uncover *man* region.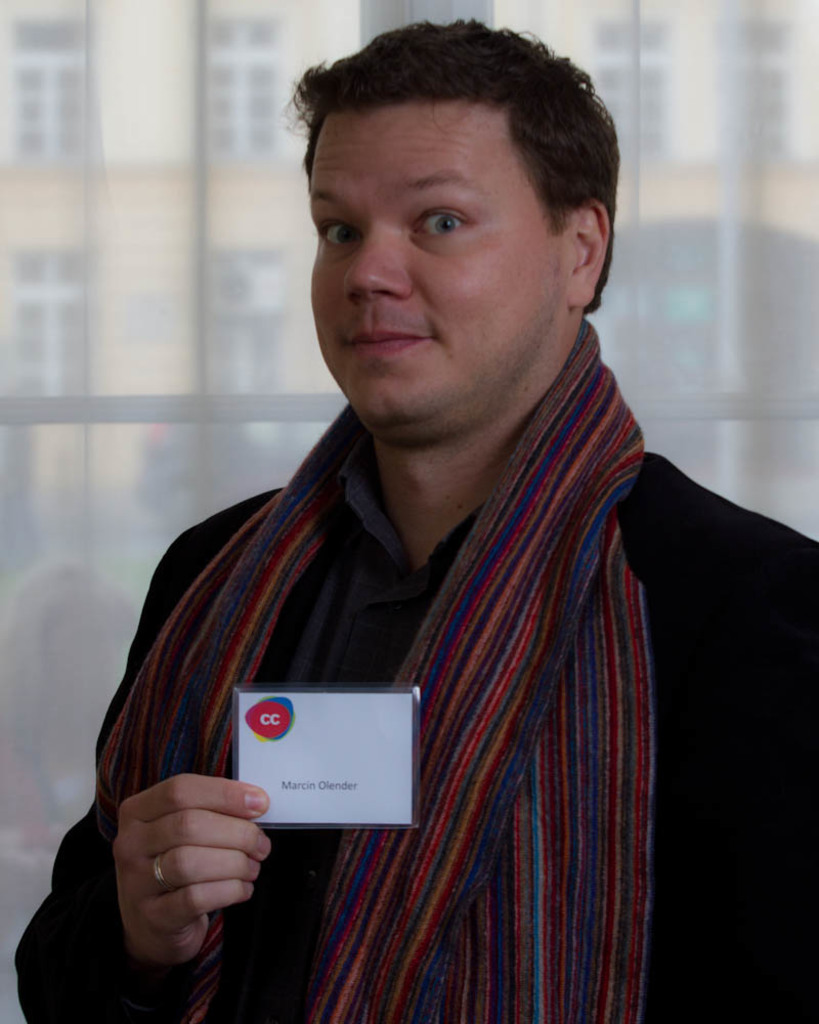
Uncovered: box=[56, 33, 768, 995].
